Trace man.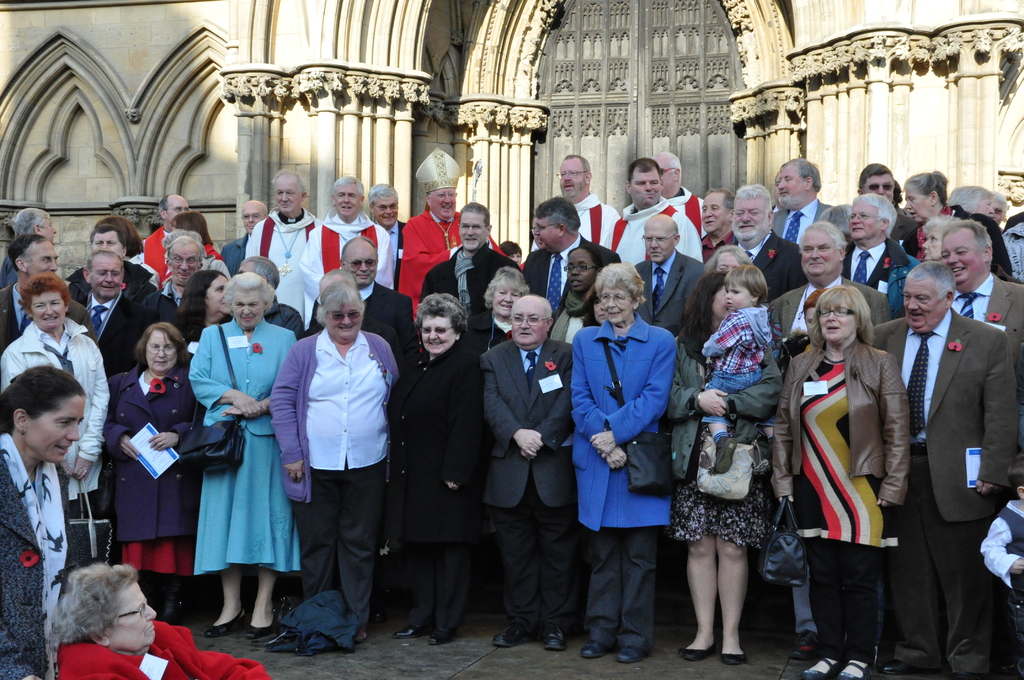
Traced to bbox(871, 260, 1017, 679).
